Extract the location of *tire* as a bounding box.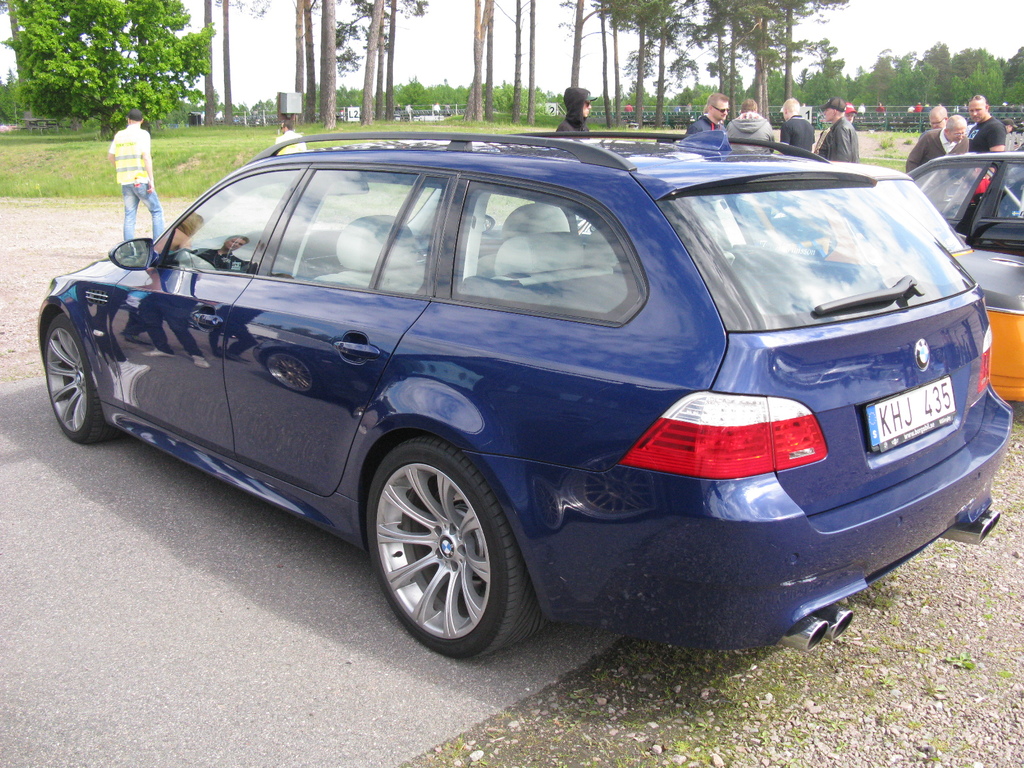
<region>364, 435, 543, 657</region>.
